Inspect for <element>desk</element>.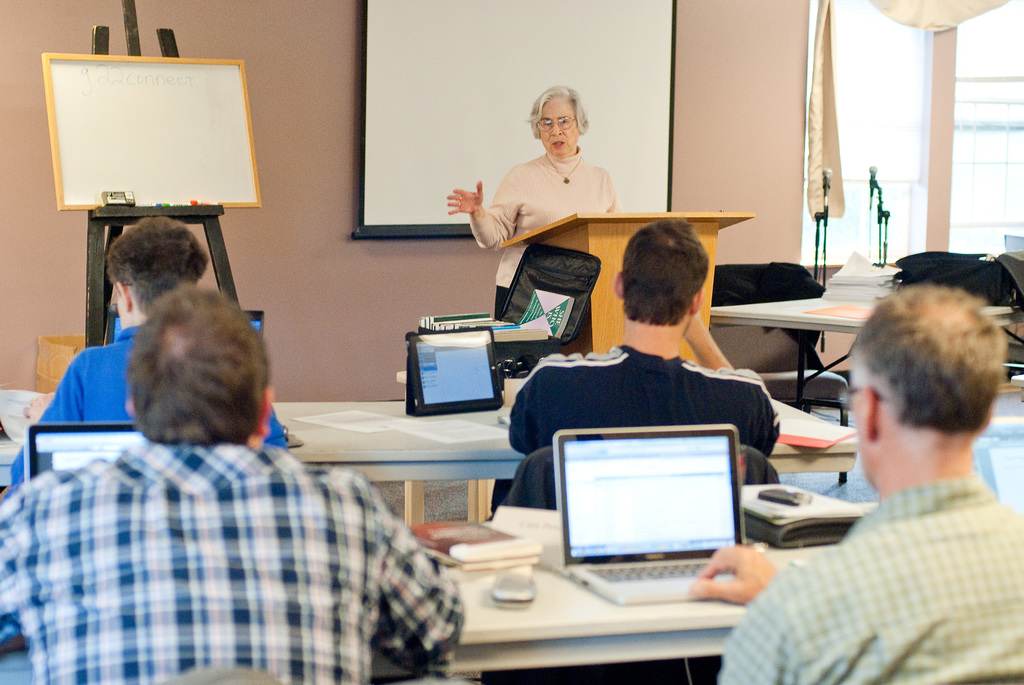
Inspection: [left=0, top=388, right=863, bottom=524].
